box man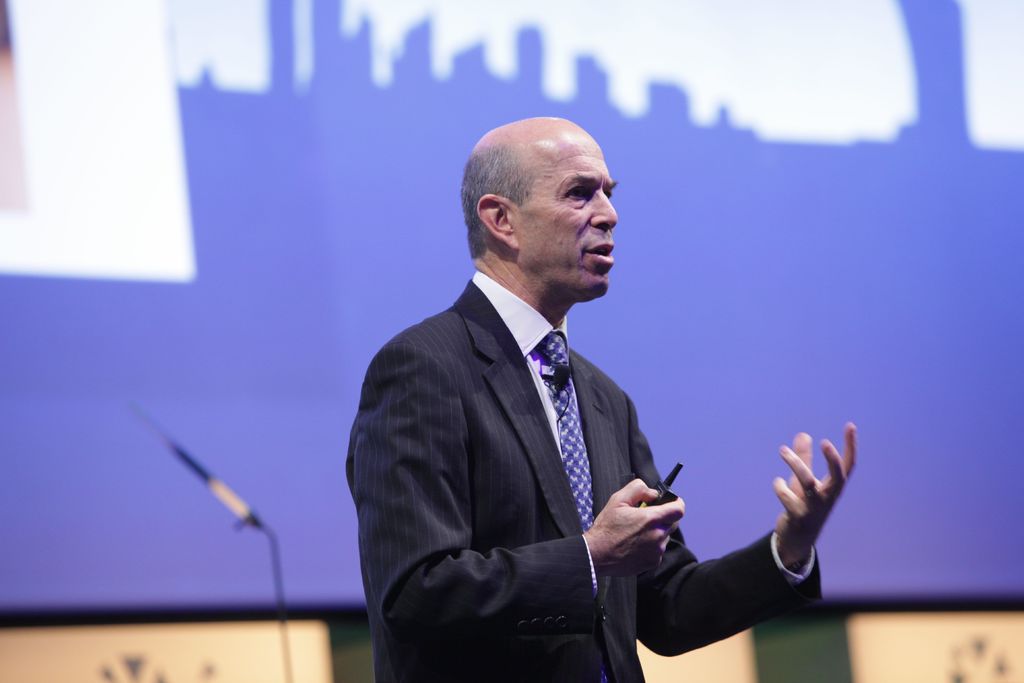
box(346, 114, 857, 682)
